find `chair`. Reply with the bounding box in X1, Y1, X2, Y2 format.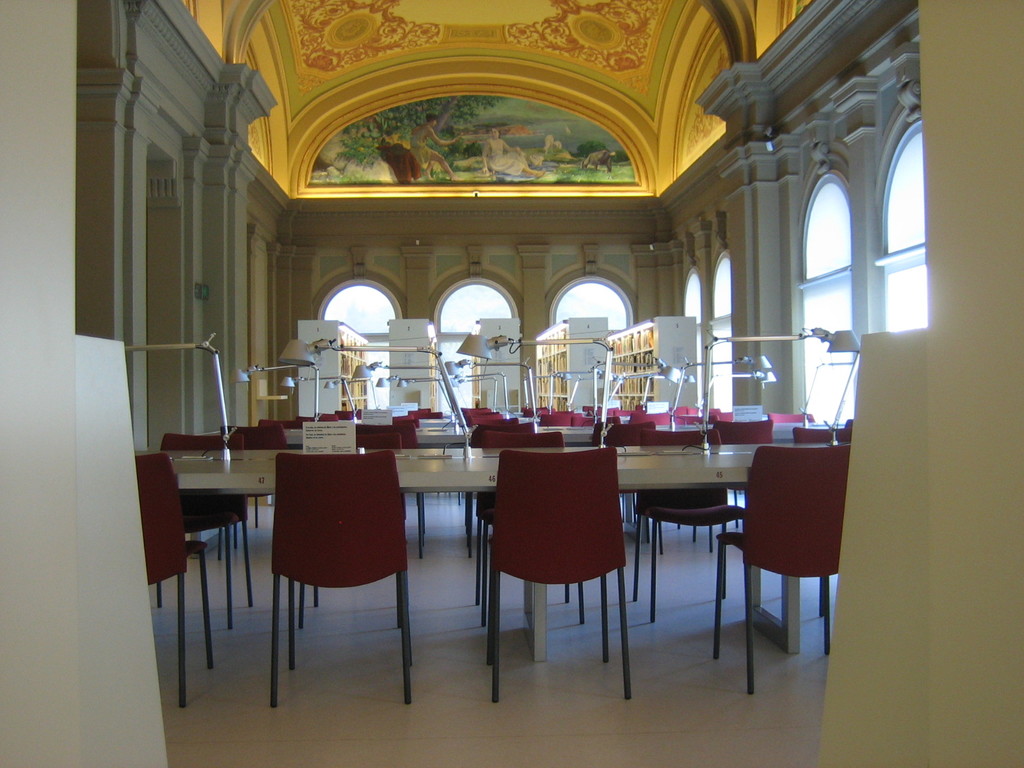
595, 422, 662, 556.
